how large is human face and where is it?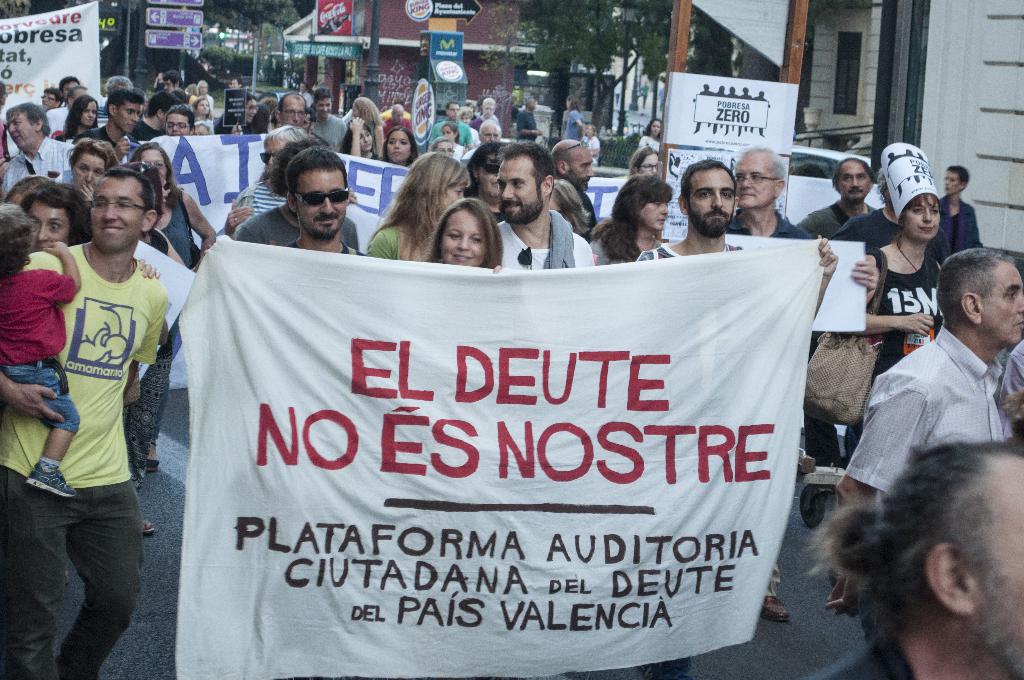
Bounding box: <bbox>24, 199, 68, 258</bbox>.
